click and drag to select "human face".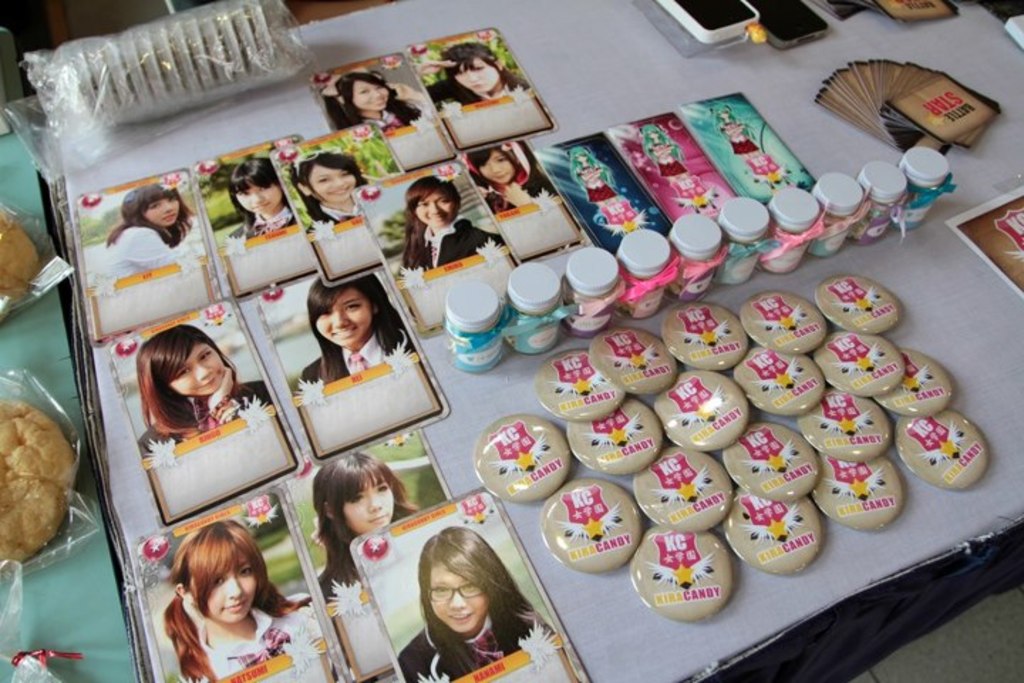
Selection: <bbox>192, 552, 262, 622</bbox>.
